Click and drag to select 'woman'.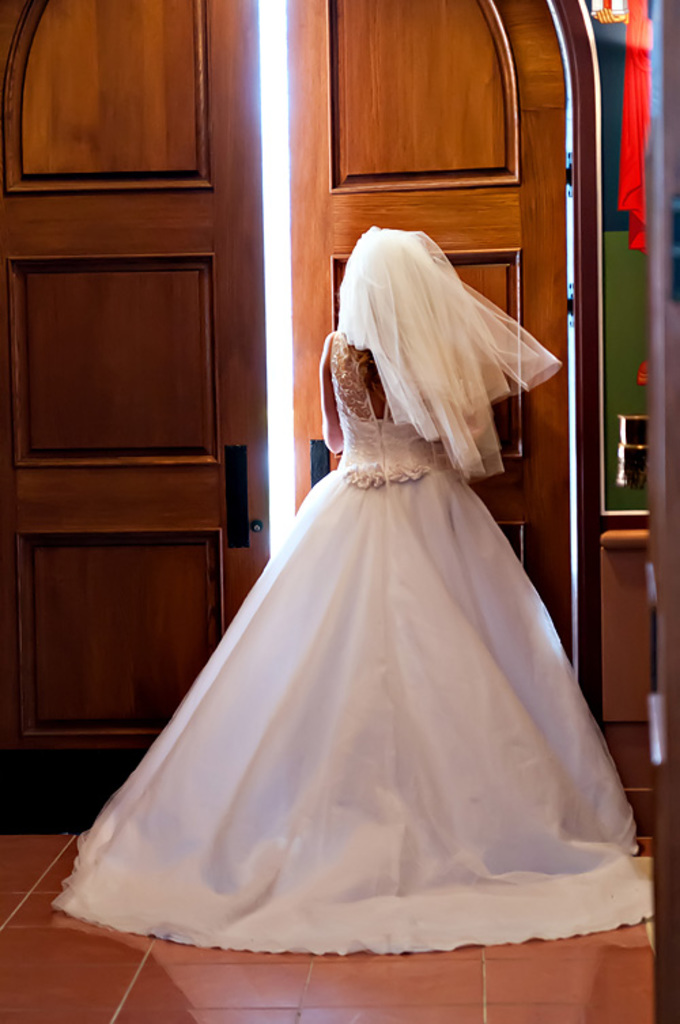
Selection: {"left": 84, "top": 208, "right": 623, "bottom": 971}.
